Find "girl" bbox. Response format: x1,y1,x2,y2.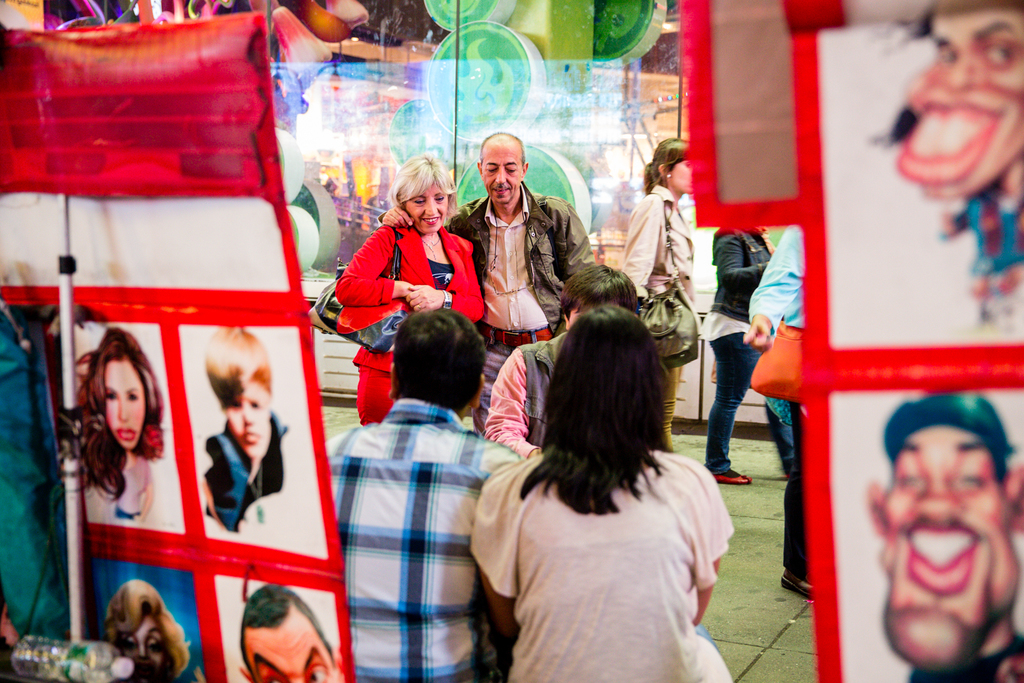
52,320,168,525.
